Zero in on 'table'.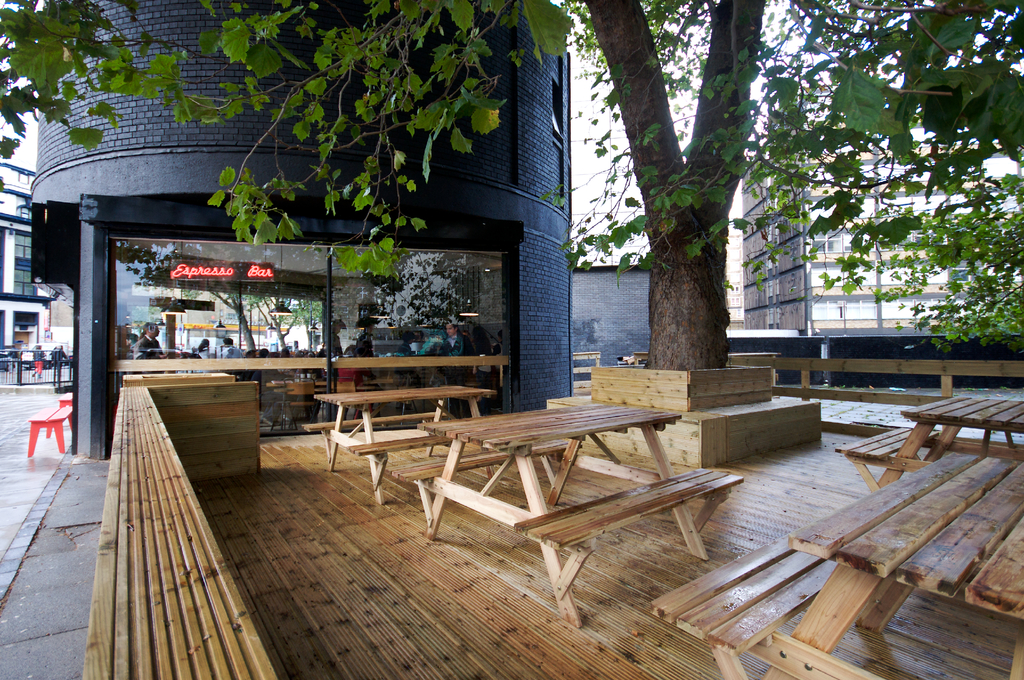
Zeroed in: bbox(376, 393, 755, 611).
